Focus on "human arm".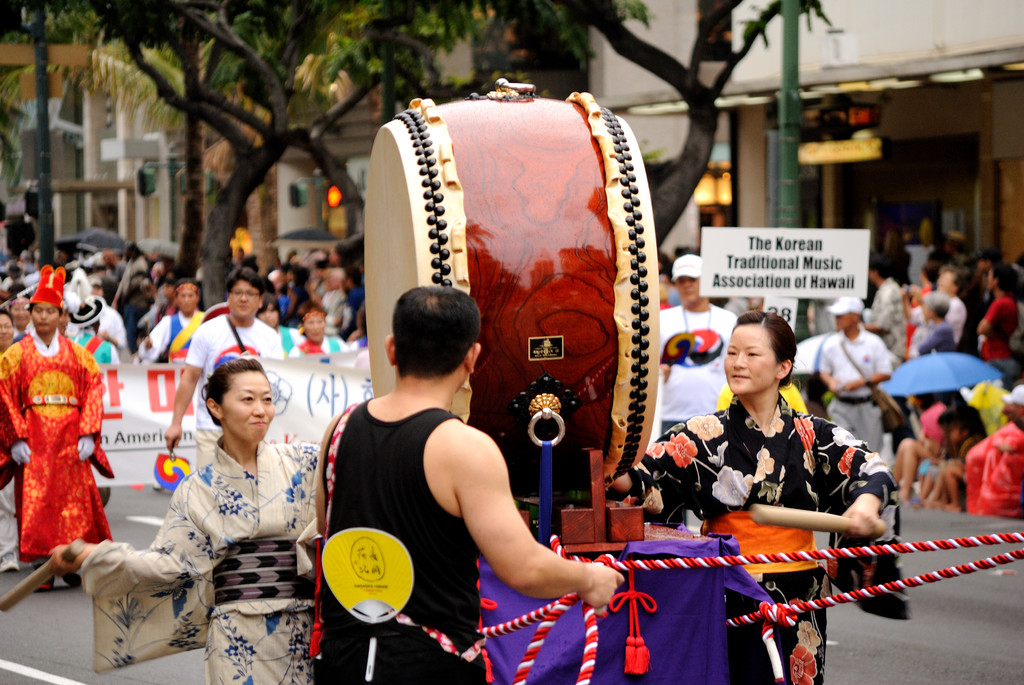
Focused at left=845, top=342, right=897, bottom=391.
